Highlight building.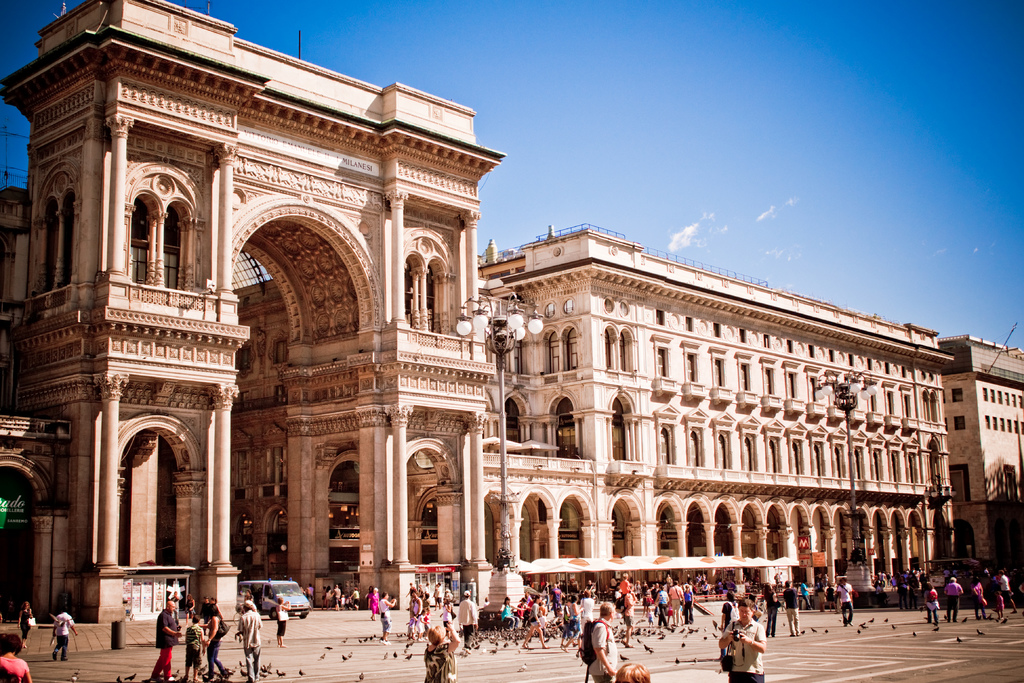
Highlighted region: region(0, 0, 951, 621).
